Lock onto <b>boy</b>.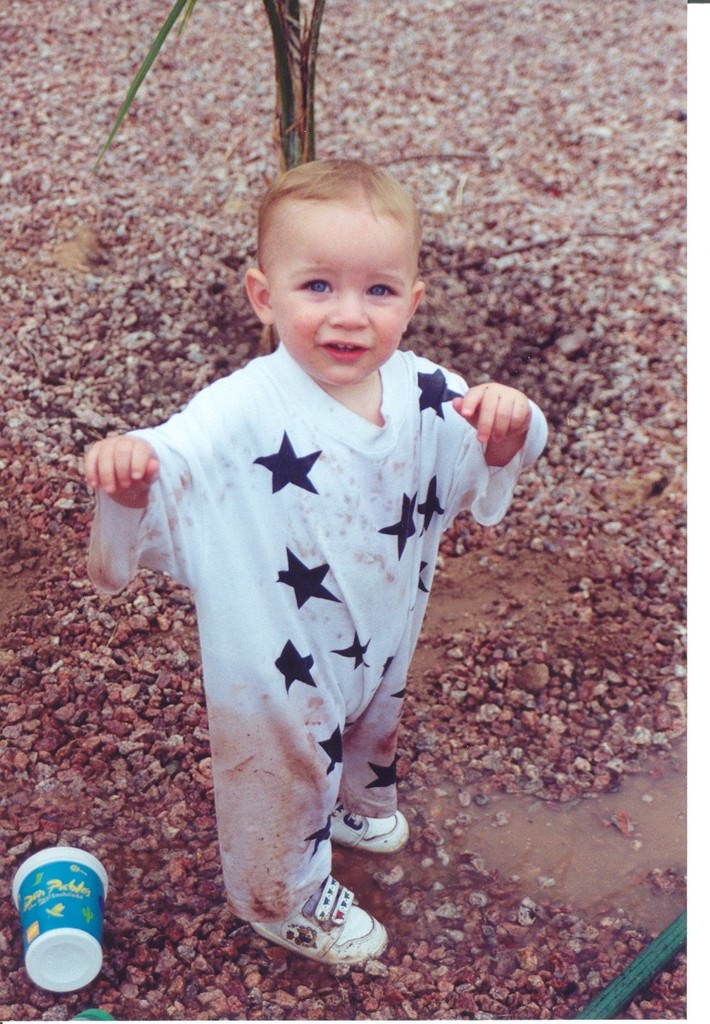
Locked: (left=83, top=157, right=549, bottom=969).
